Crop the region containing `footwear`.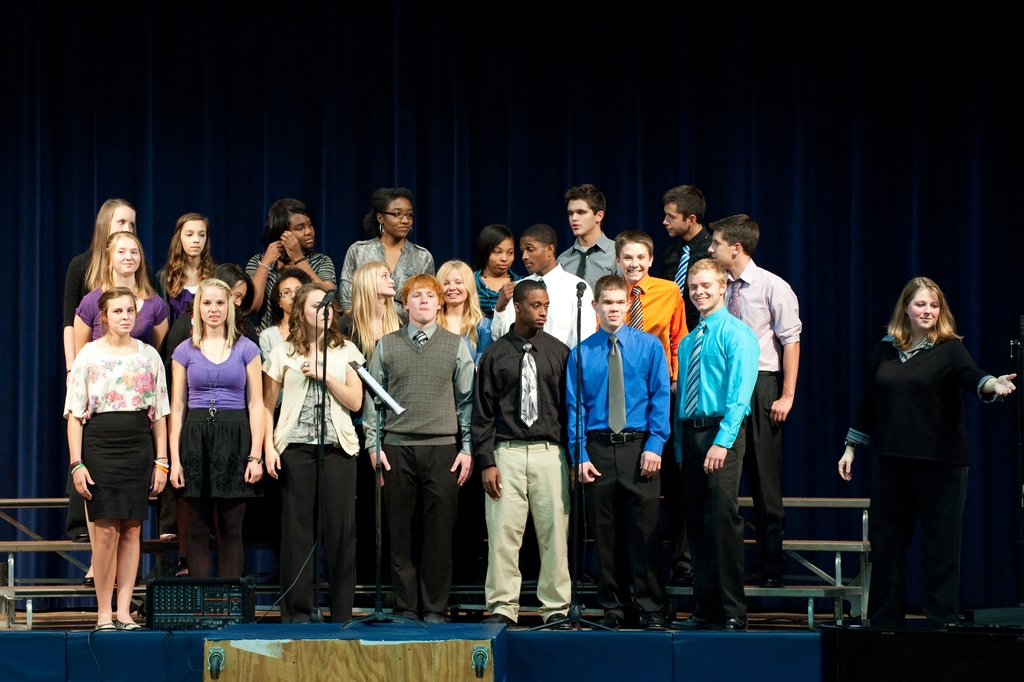
Crop region: bbox=[122, 622, 141, 629].
